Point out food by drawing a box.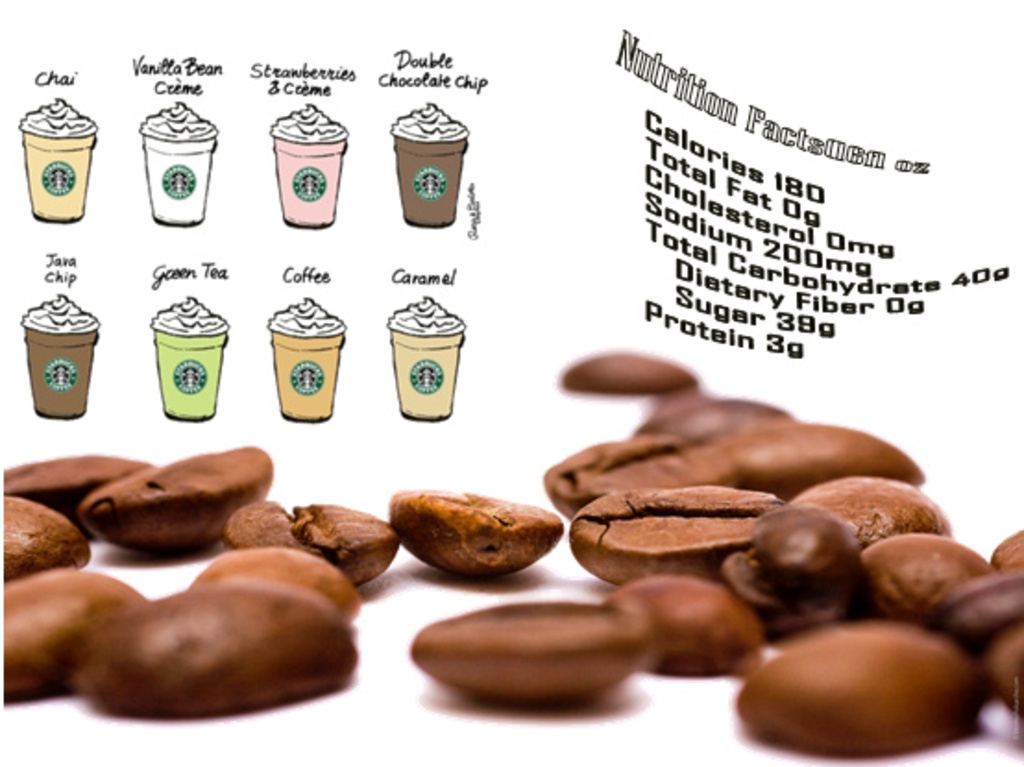
rect(399, 591, 654, 712).
